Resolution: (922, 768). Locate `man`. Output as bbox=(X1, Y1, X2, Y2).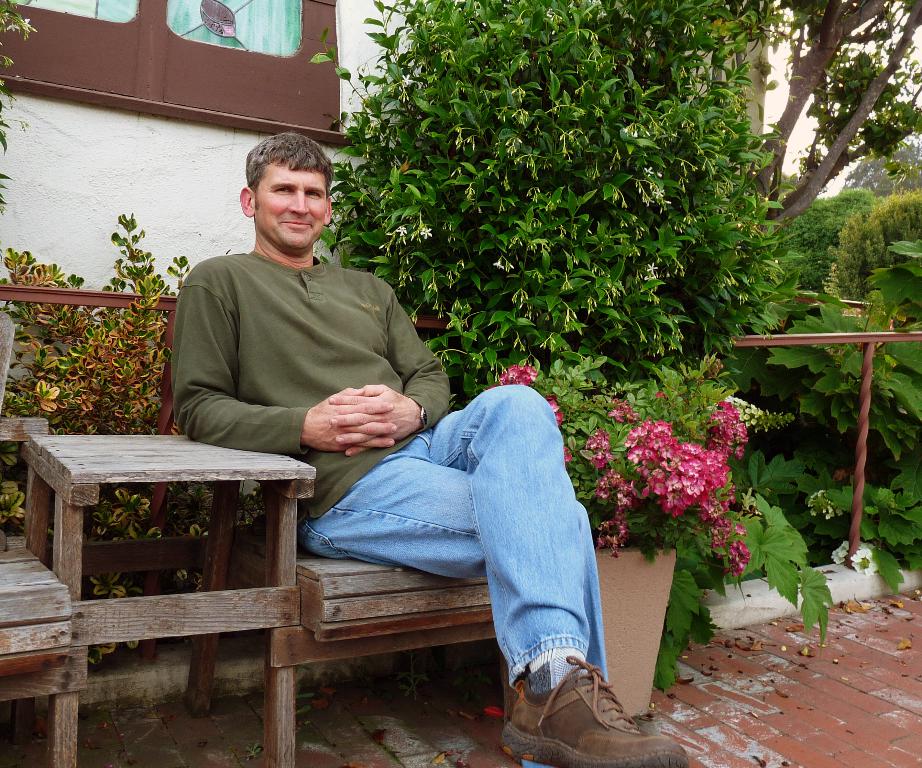
bbox=(179, 127, 703, 766).
